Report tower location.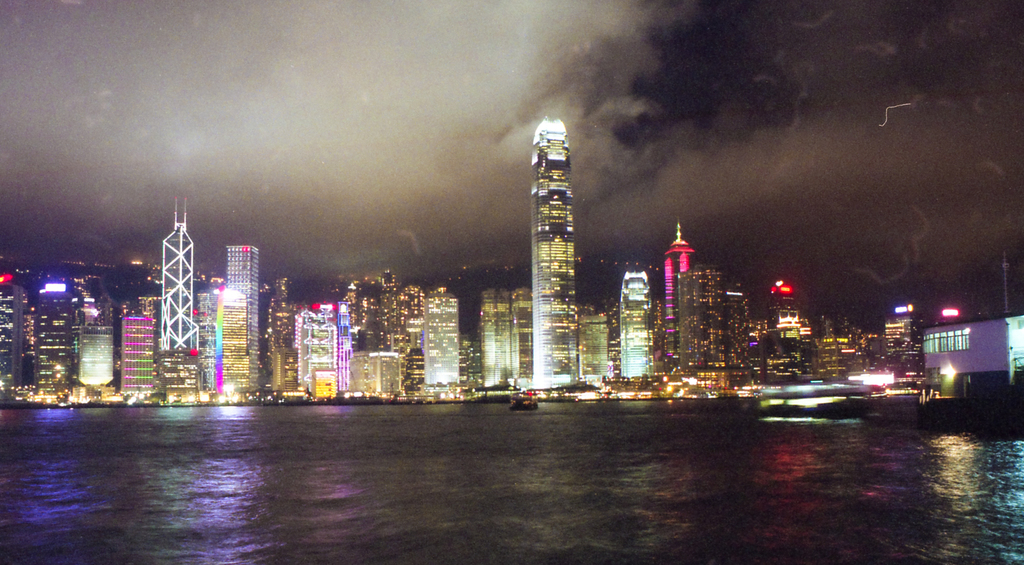
Report: {"x1": 664, "y1": 211, "x2": 698, "y2": 344}.
